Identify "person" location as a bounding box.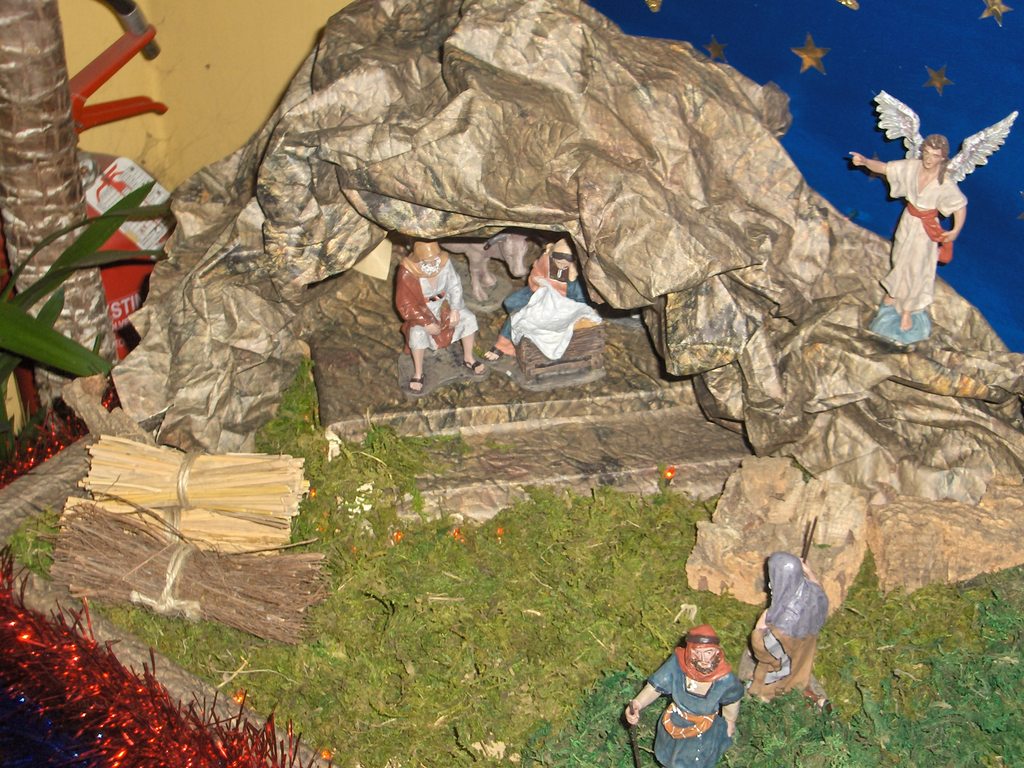
l=645, t=627, r=747, b=763.
